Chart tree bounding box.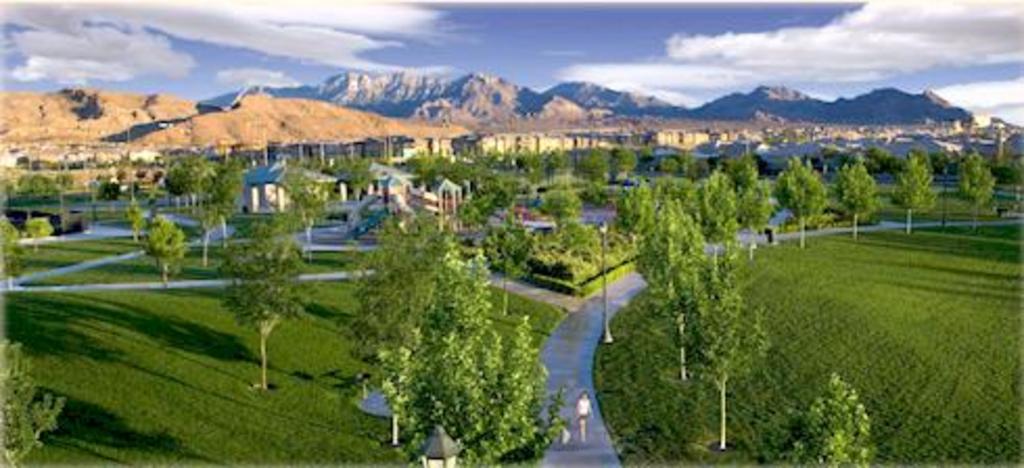
Charted: 410:146:458:182.
